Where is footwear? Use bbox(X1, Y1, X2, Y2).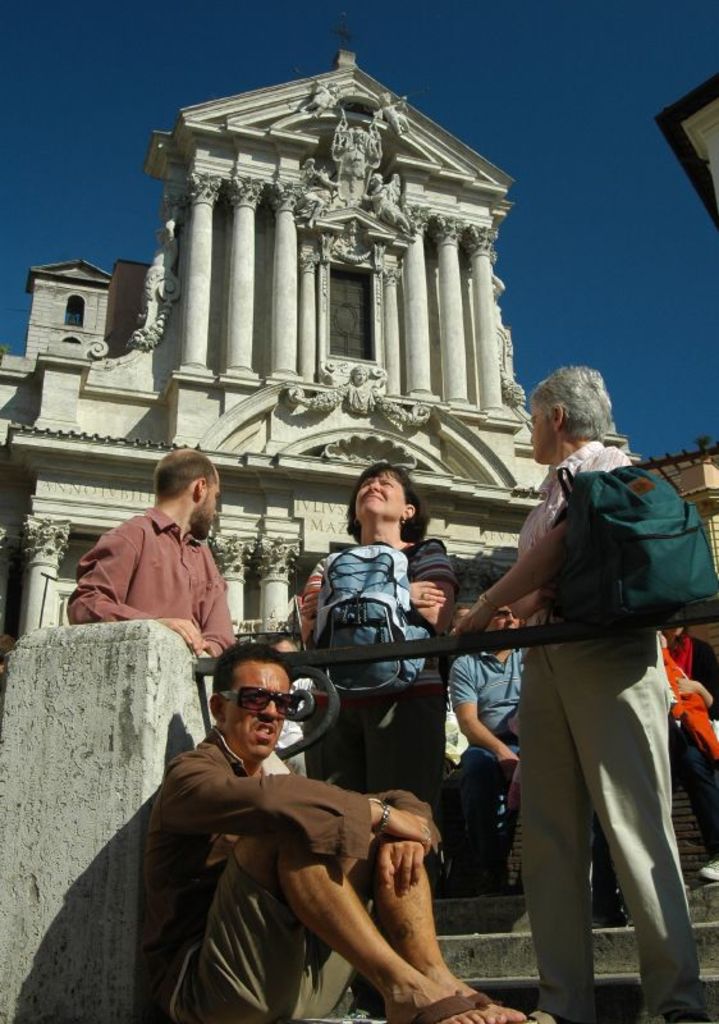
bbox(391, 984, 517, 1023).
